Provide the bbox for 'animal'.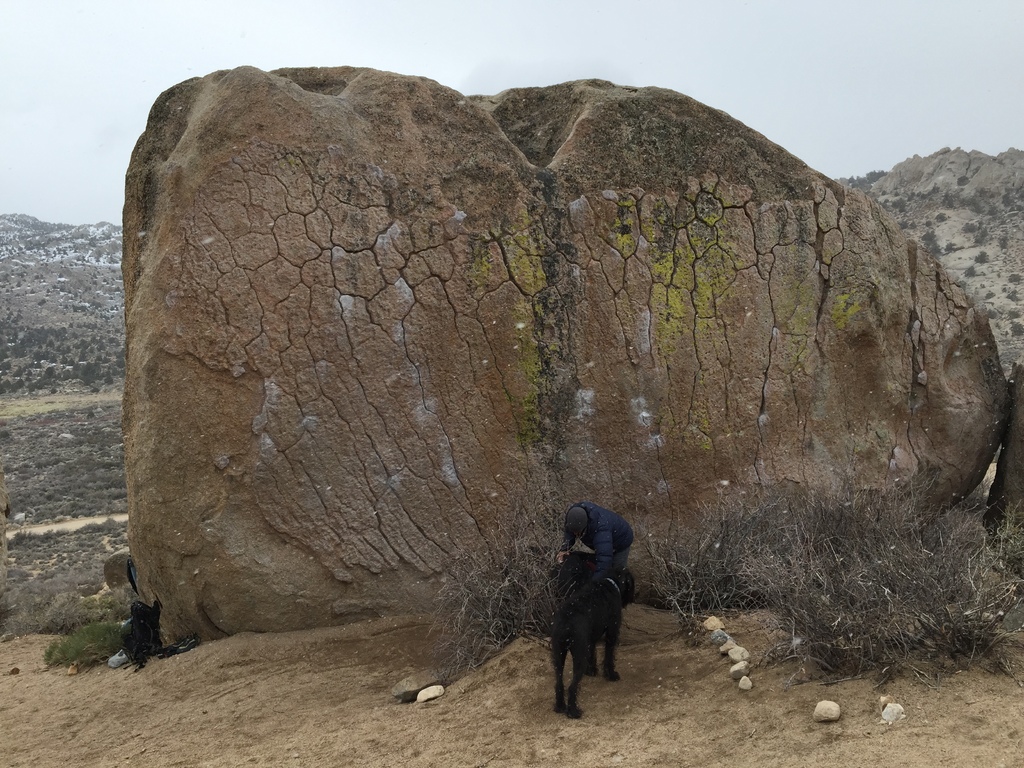
pyautogui.locateOnScreen(547, 565, 644, 721).
